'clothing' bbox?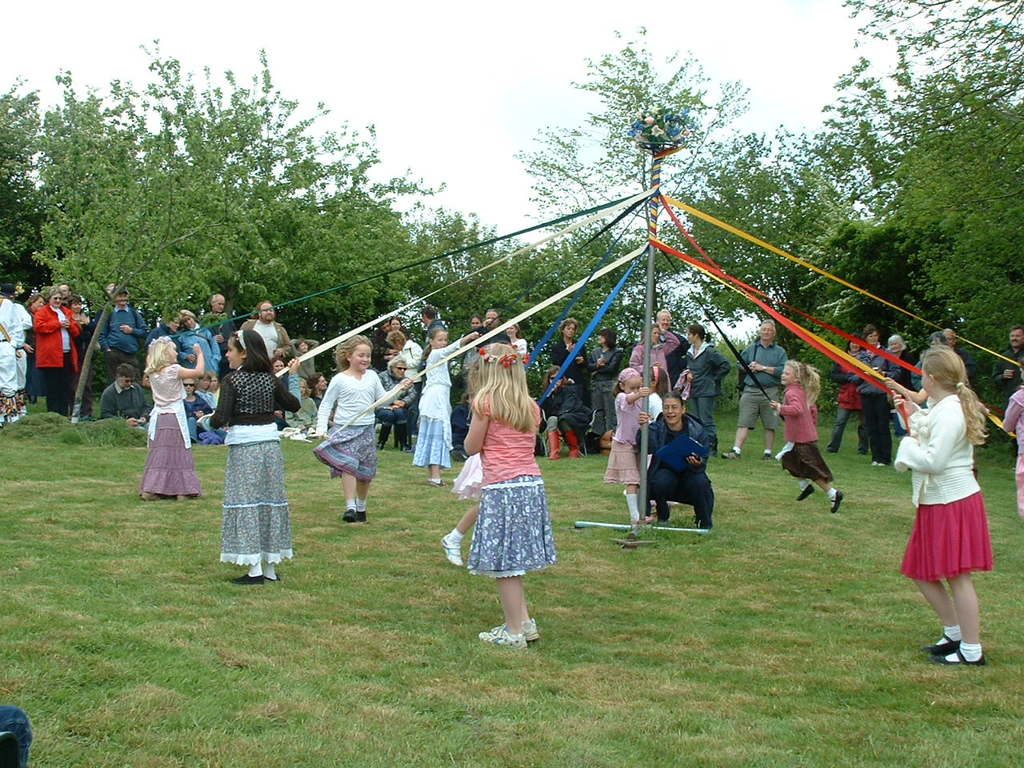
bbox=[602, 366, 646, 524]
